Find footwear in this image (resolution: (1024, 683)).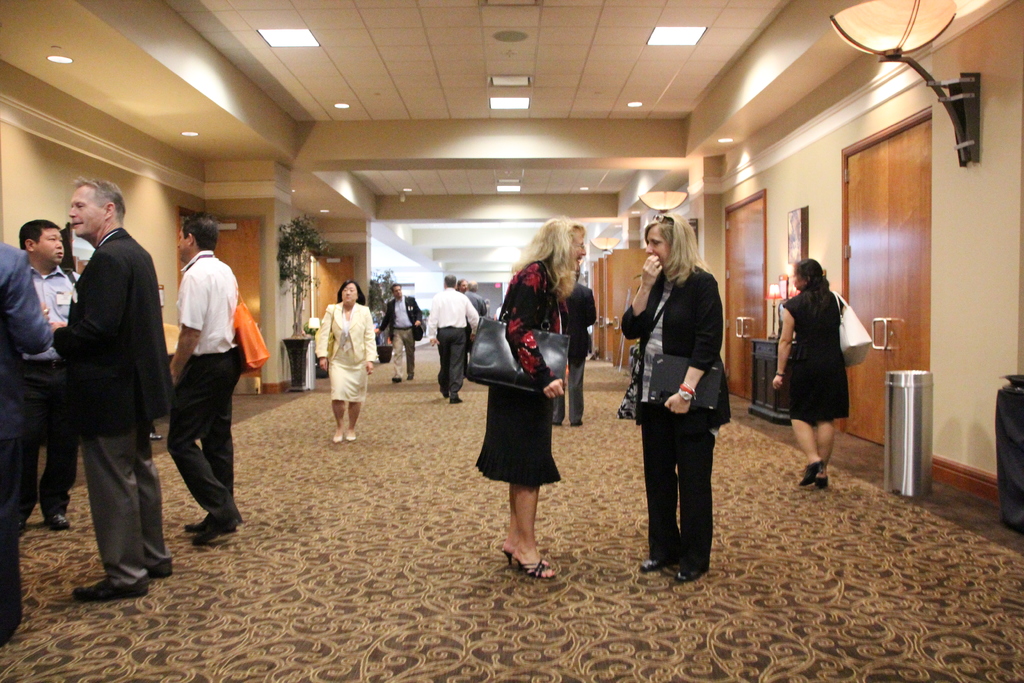
(803,458,826,488).
